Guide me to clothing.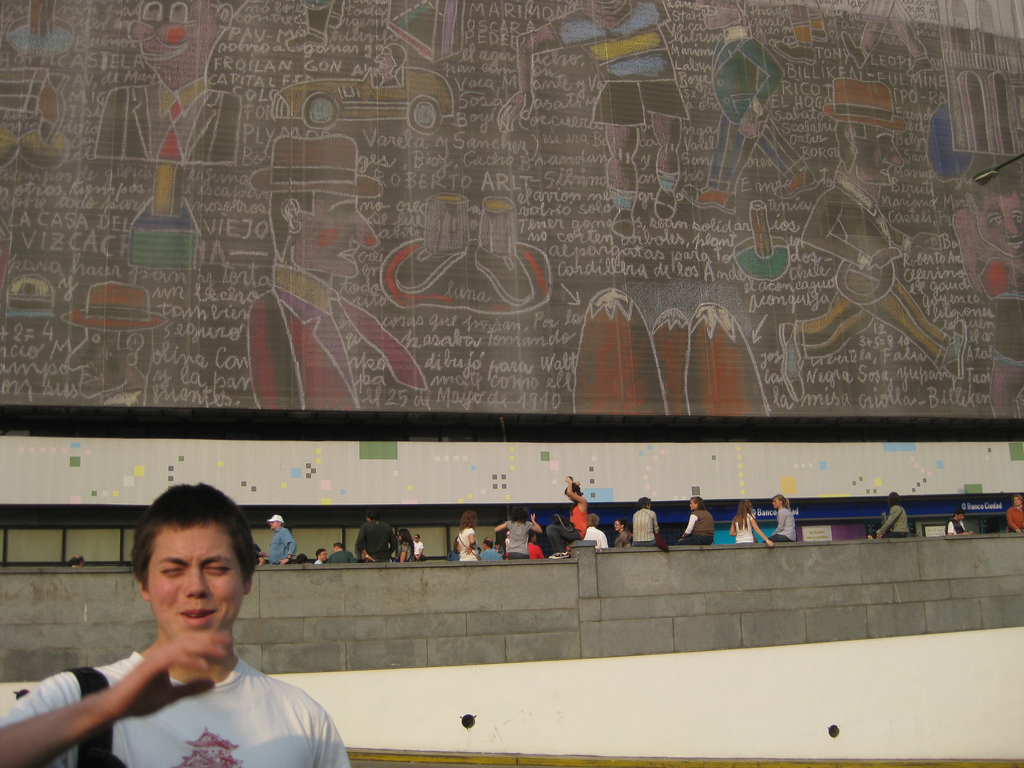
Guidance: BBox(763, 509, 797, 543).
